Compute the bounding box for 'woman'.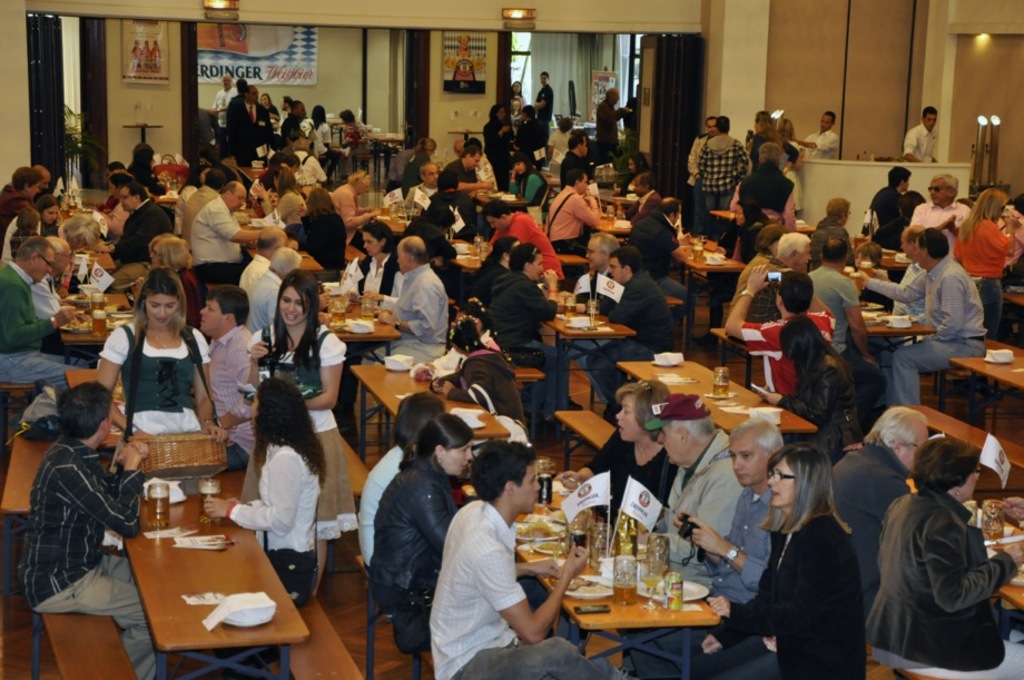
left=368, top=414, right=585, bottom=650.
